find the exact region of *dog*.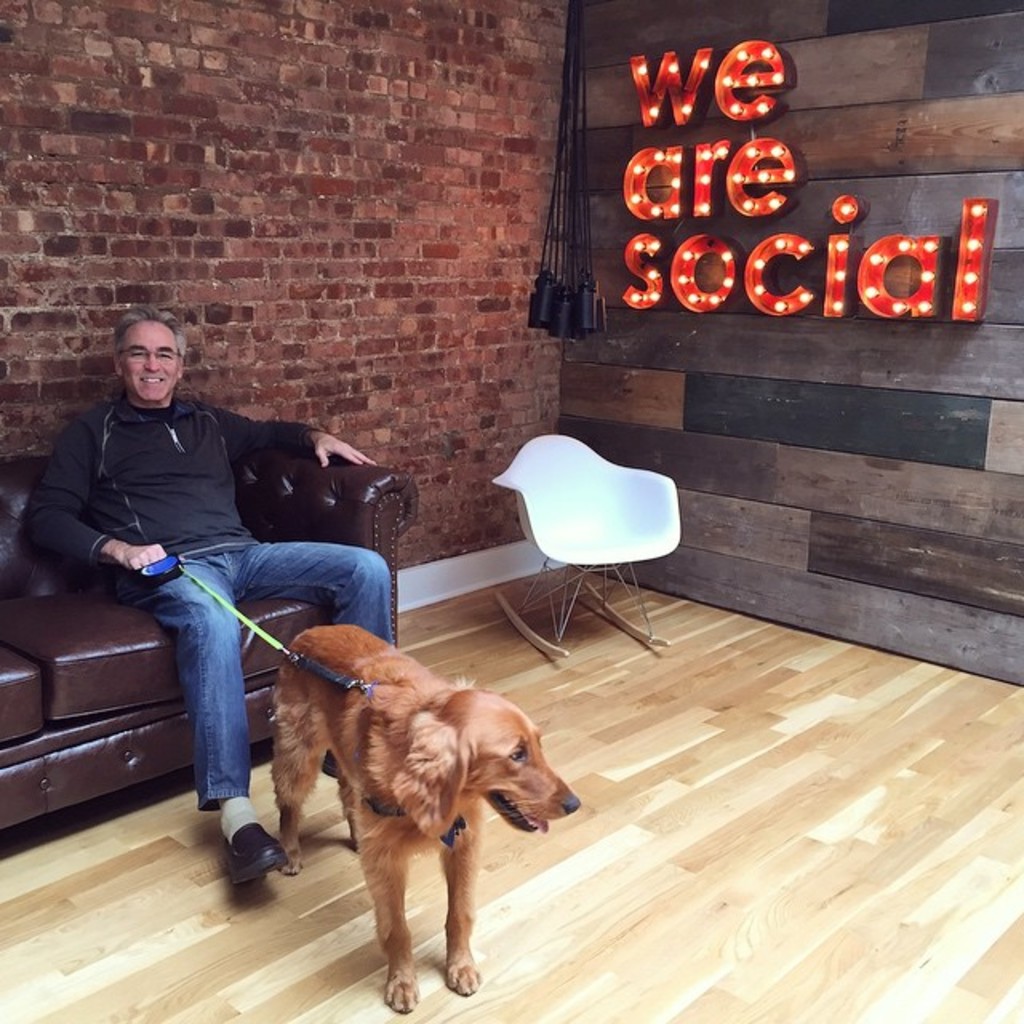
Exact region: x1=274, y1=624, x2=584, y2=1016.
